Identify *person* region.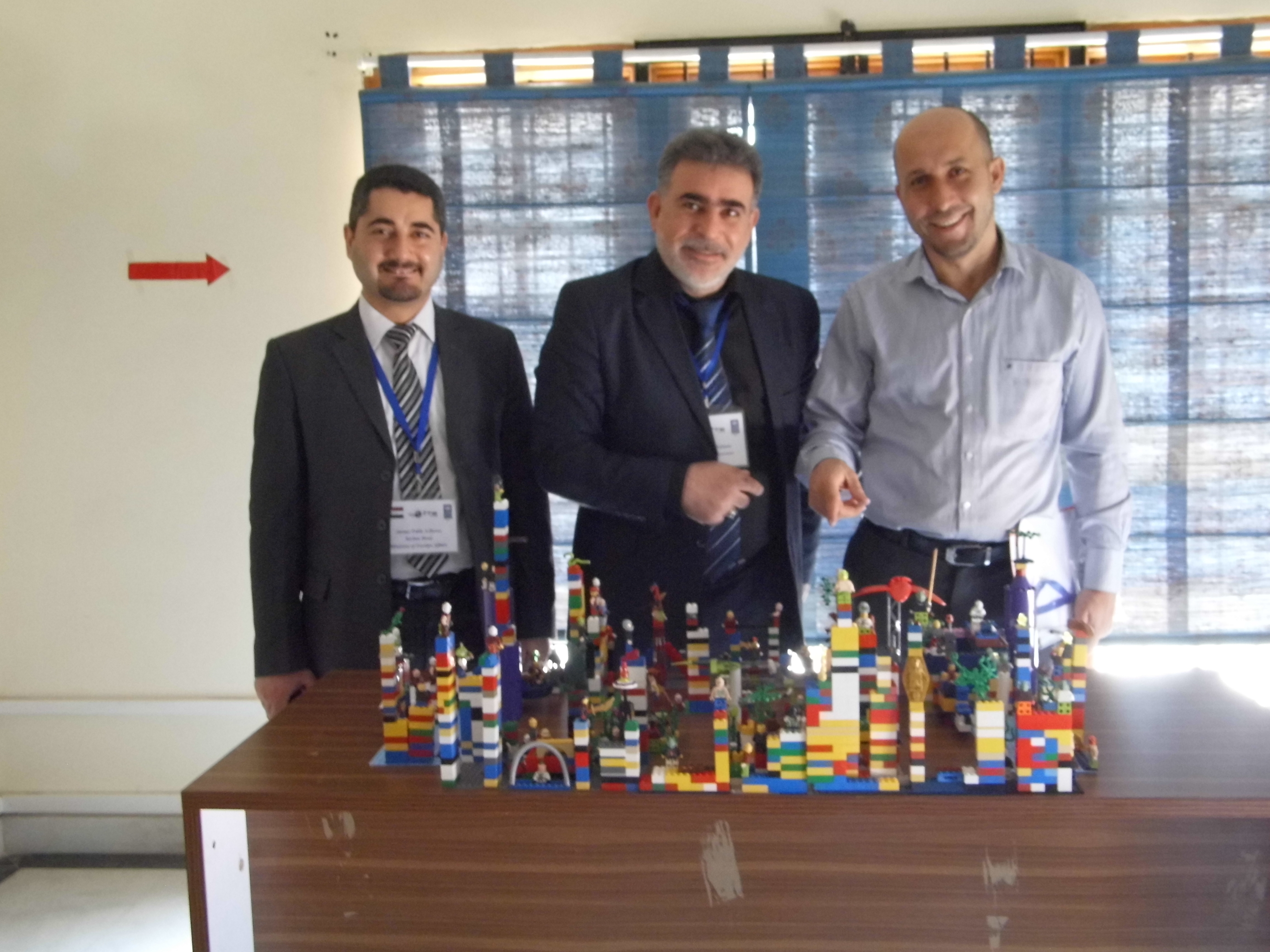
Region: [x1=218, y1=29, x2=314, y2=178].
